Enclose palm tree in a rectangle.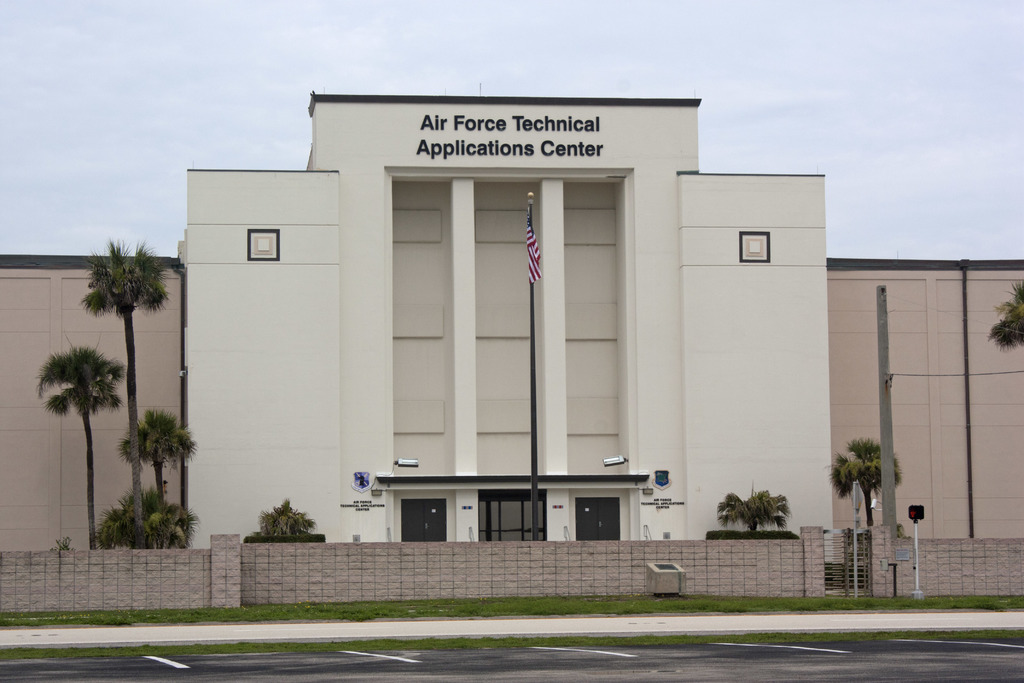
(left=982, top=256, right=1023, bottom=432).
